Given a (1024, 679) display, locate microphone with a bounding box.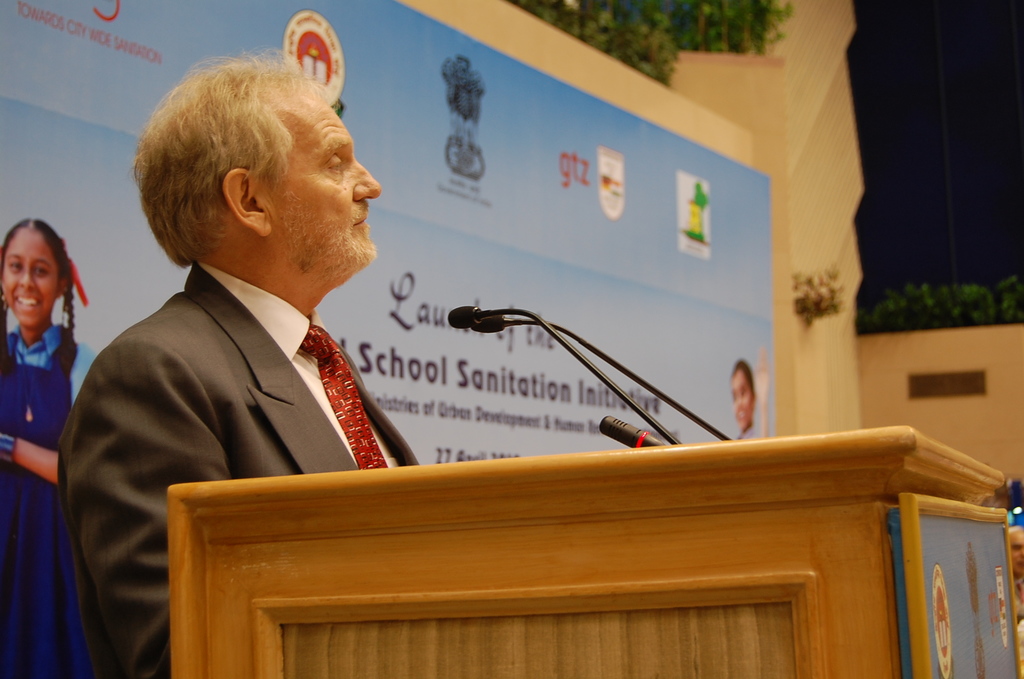
Located: [591, 414, 670, 449].
